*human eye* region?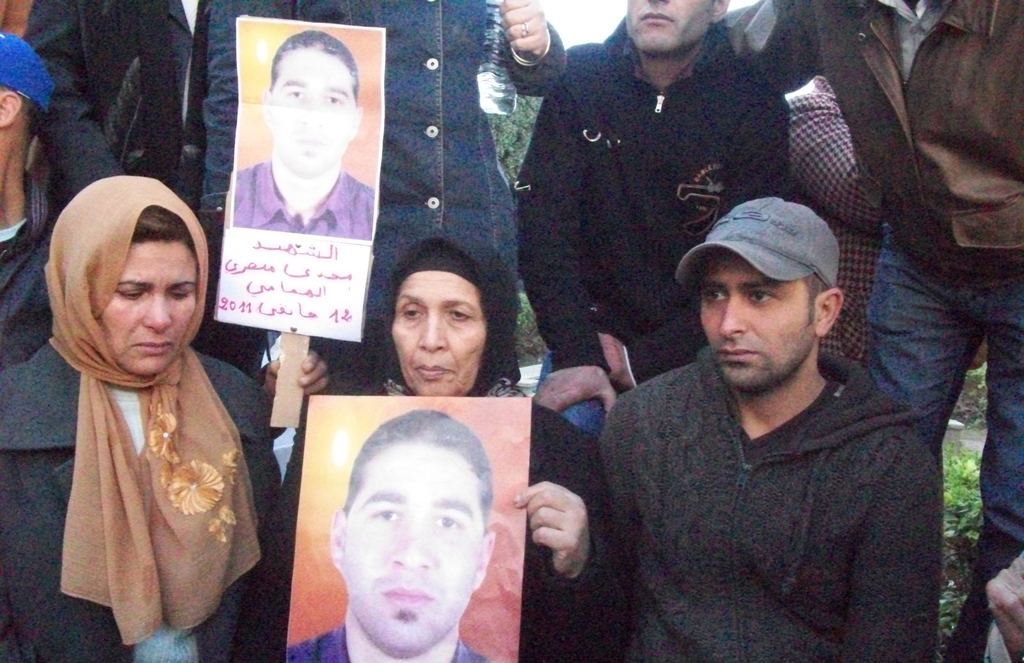
x1=401, y1=302, x2=425, y2=321
